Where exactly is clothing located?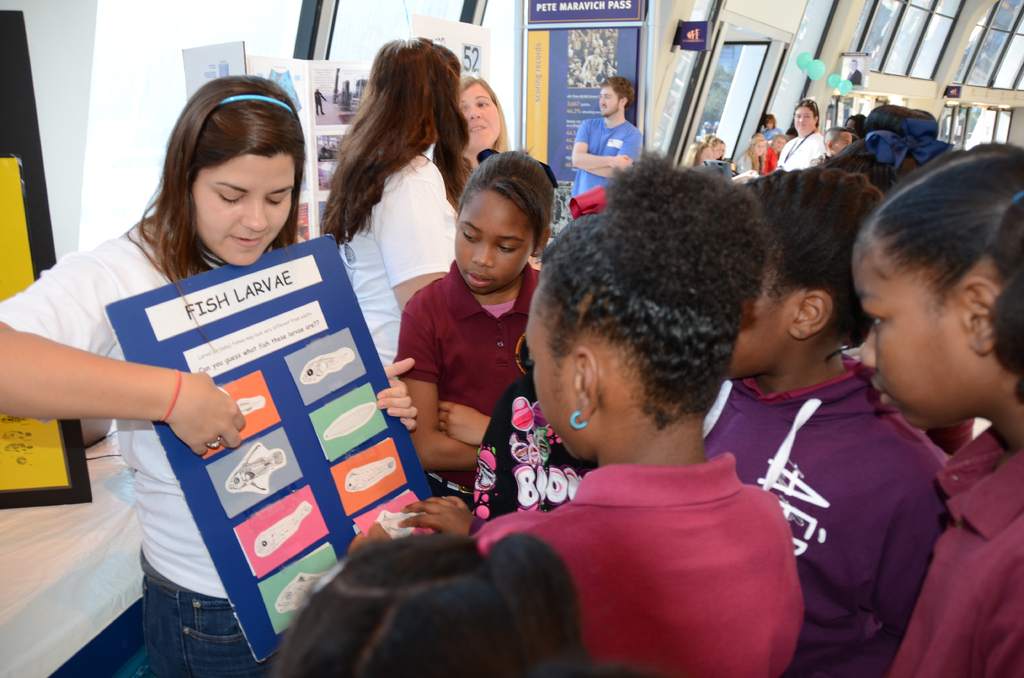
Its bounding box is (left=458, top=389, right=566, bottom=510).
